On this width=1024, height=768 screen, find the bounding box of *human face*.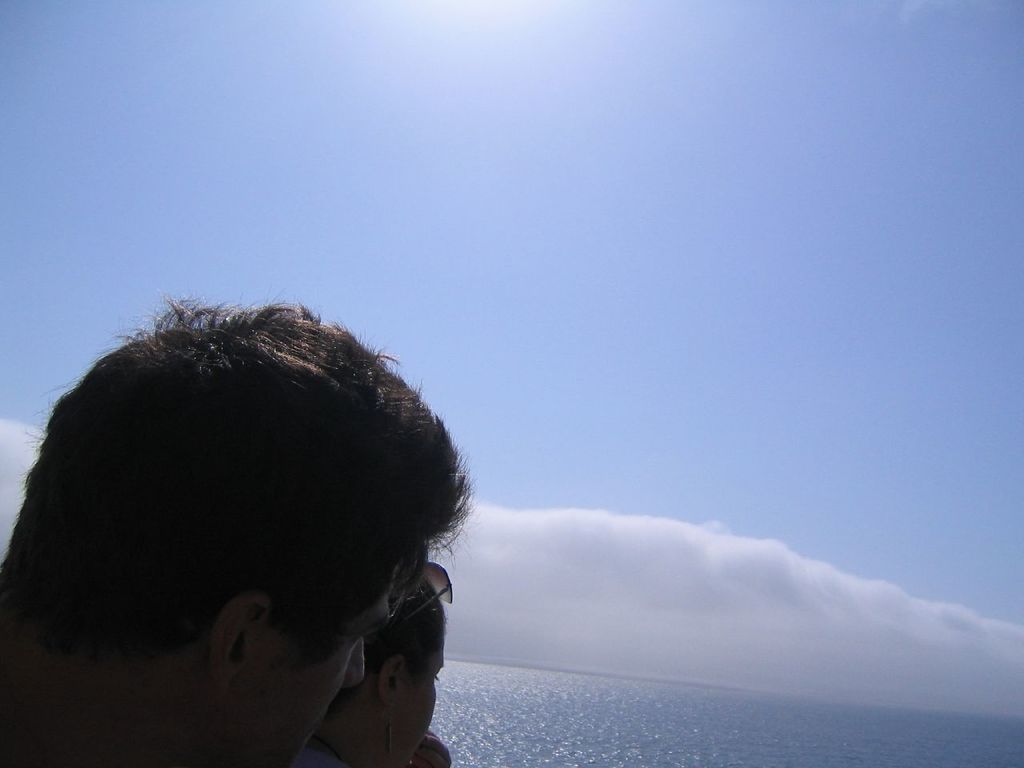
Bounding box: 397 650 447 762.
